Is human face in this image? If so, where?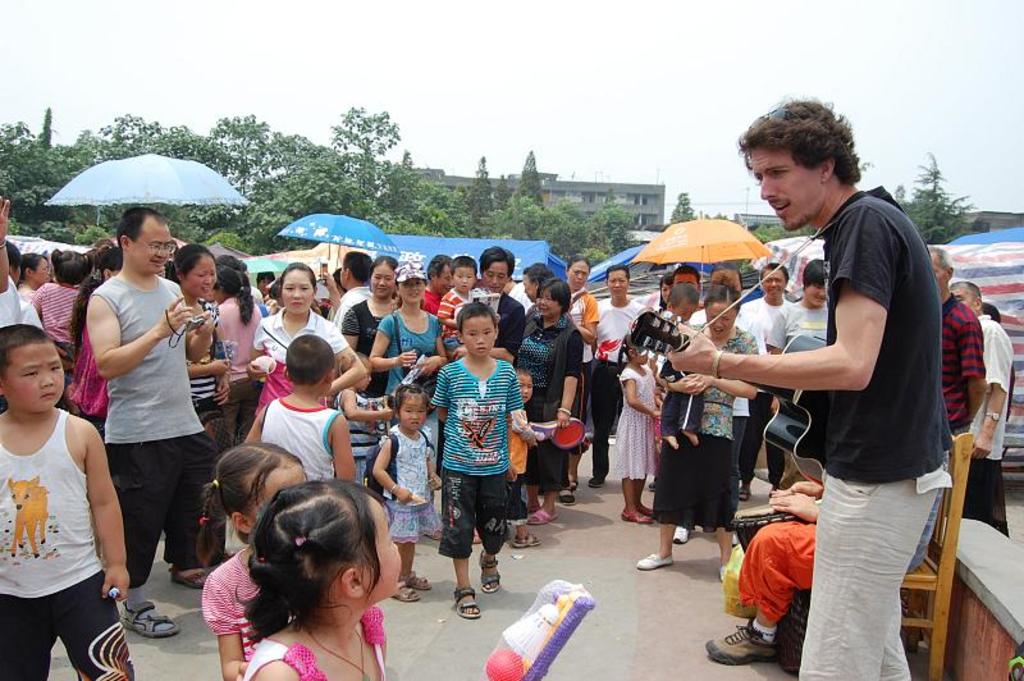
Yes, at x1=338, y1=265, x2=346, y2=289.
